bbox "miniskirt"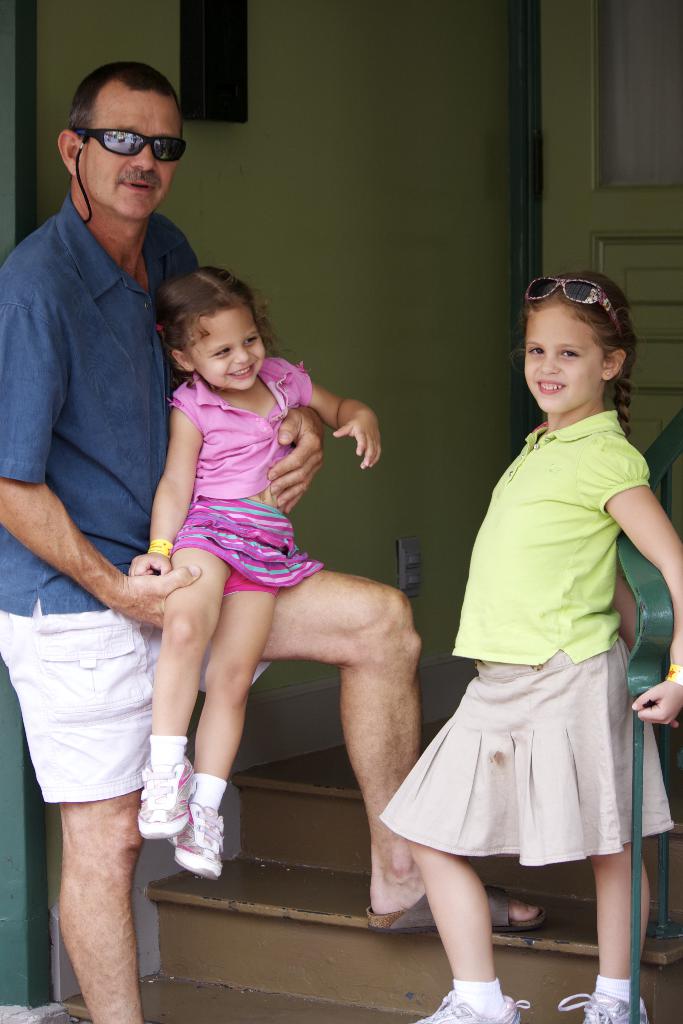
(left=164, top=494, right=325, bottom=595)
